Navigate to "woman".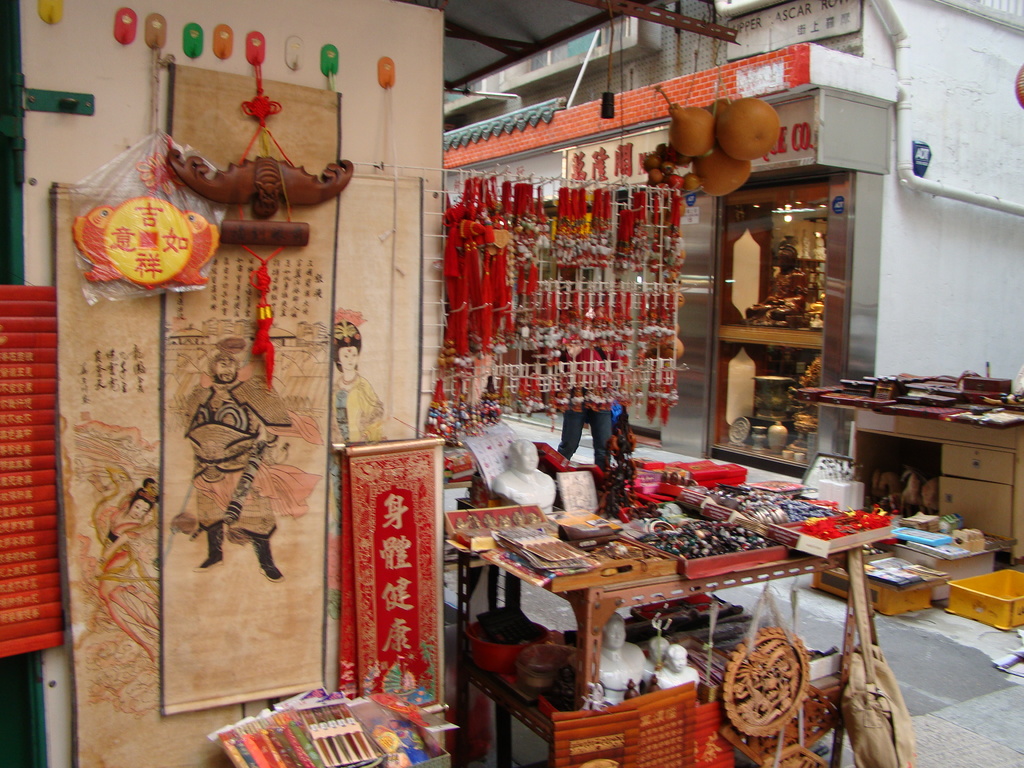
Navigation target: pyautogui.locateOnScreen(328, 323, 385, 523).
